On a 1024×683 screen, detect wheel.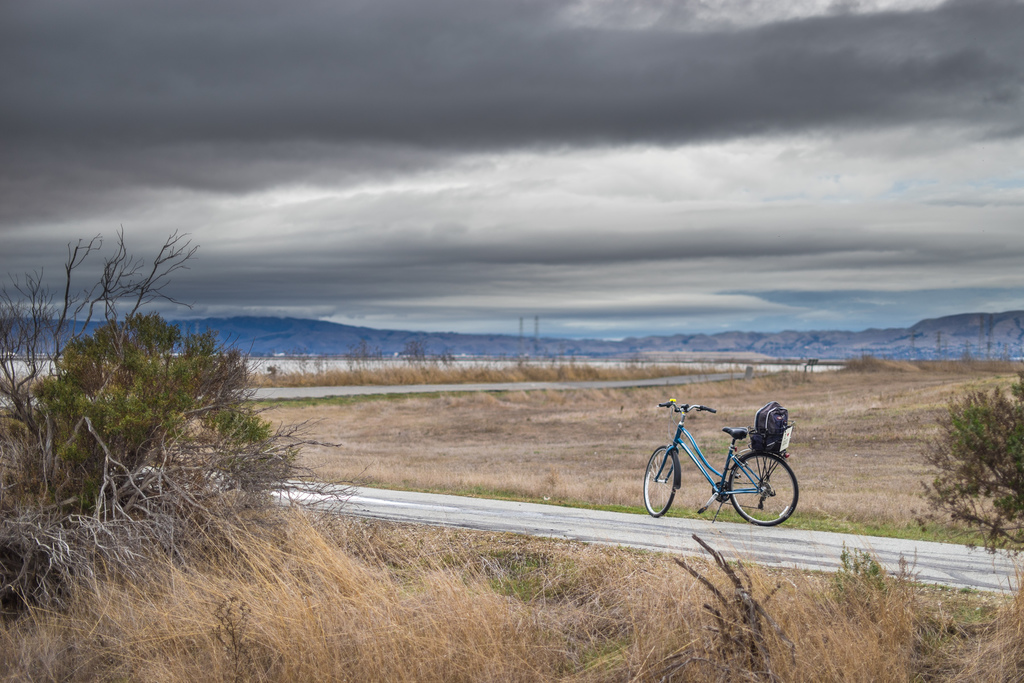
box(643, 447, 675, 518).
